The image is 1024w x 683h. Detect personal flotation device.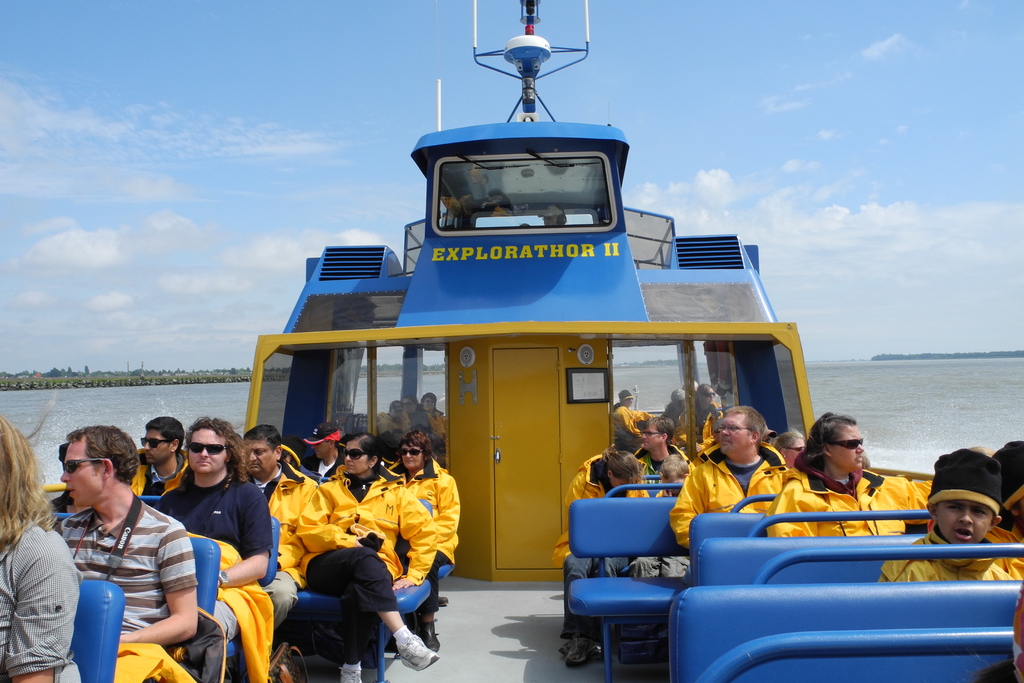
Detection: detection(244, 465, 326, 582).
